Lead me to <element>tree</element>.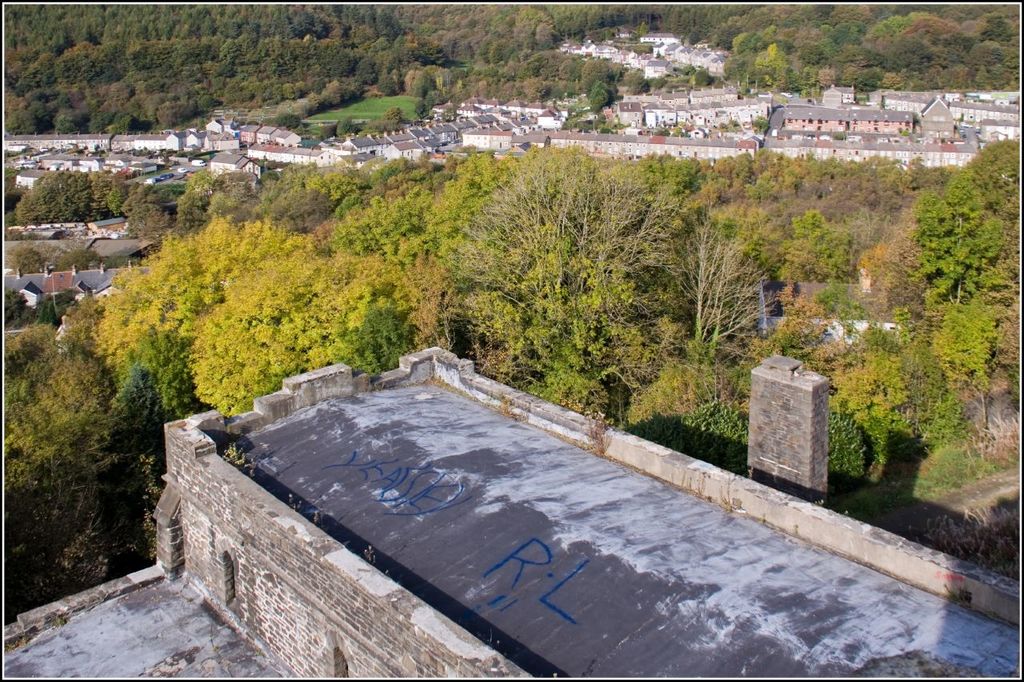
Lead to x1=320 y1=81 x2=342 y2=108.
